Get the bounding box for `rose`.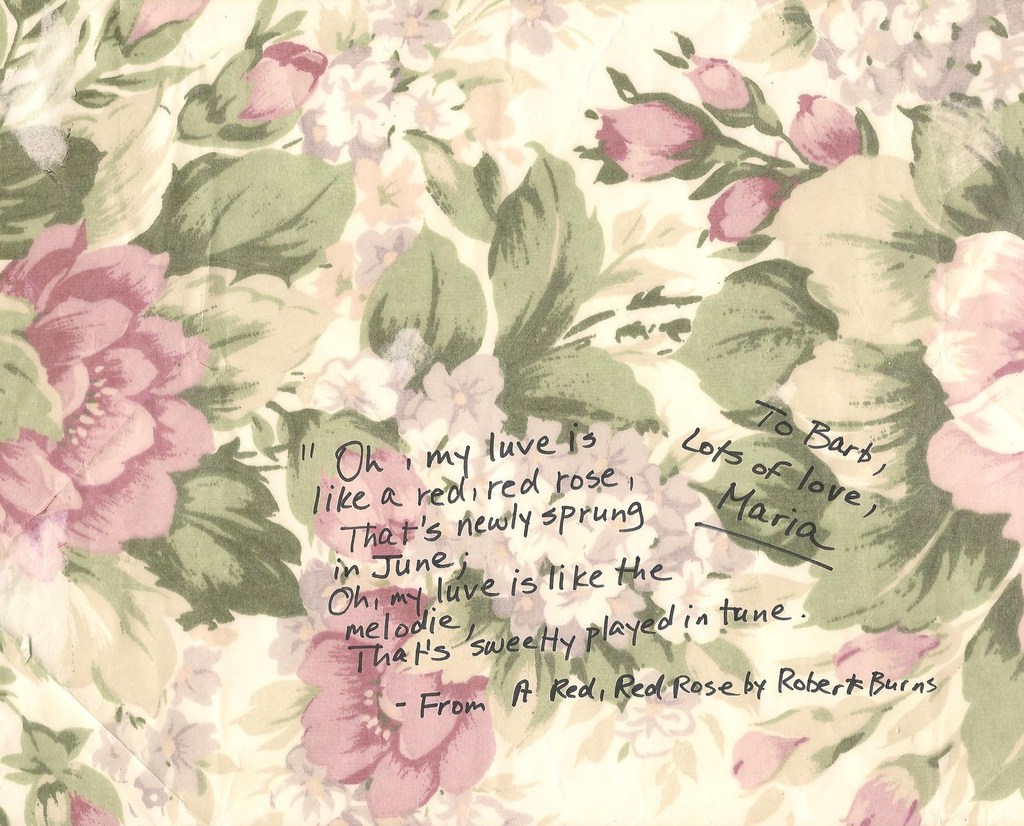
[x1=218, y1=44, x2=324, y2=122].
